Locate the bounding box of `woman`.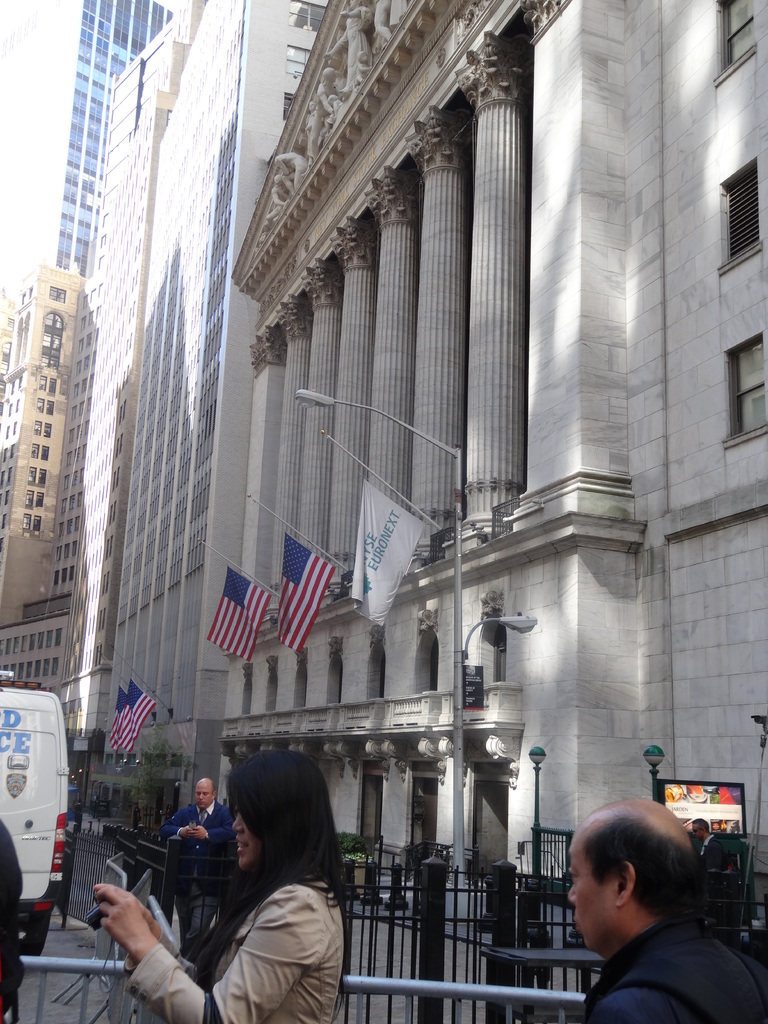
Bounding box: [left=120, top=749, right=367, bottom=1023].
